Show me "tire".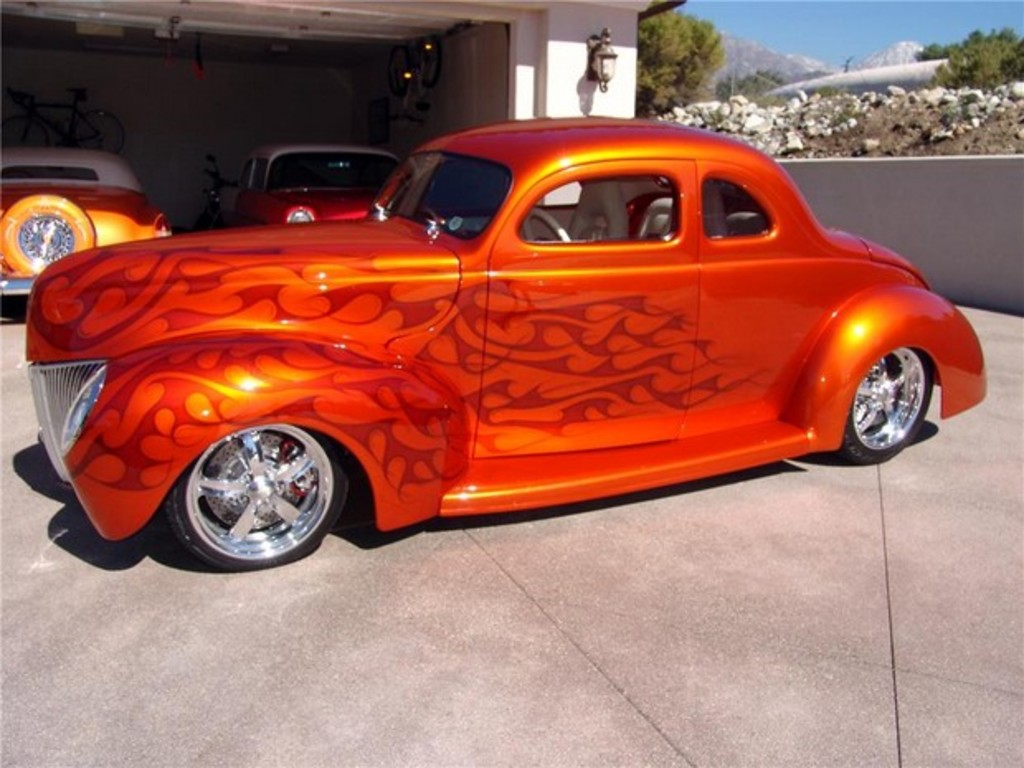
"tire" is here: x1=839, y1=342, x2=938, y2=464.
